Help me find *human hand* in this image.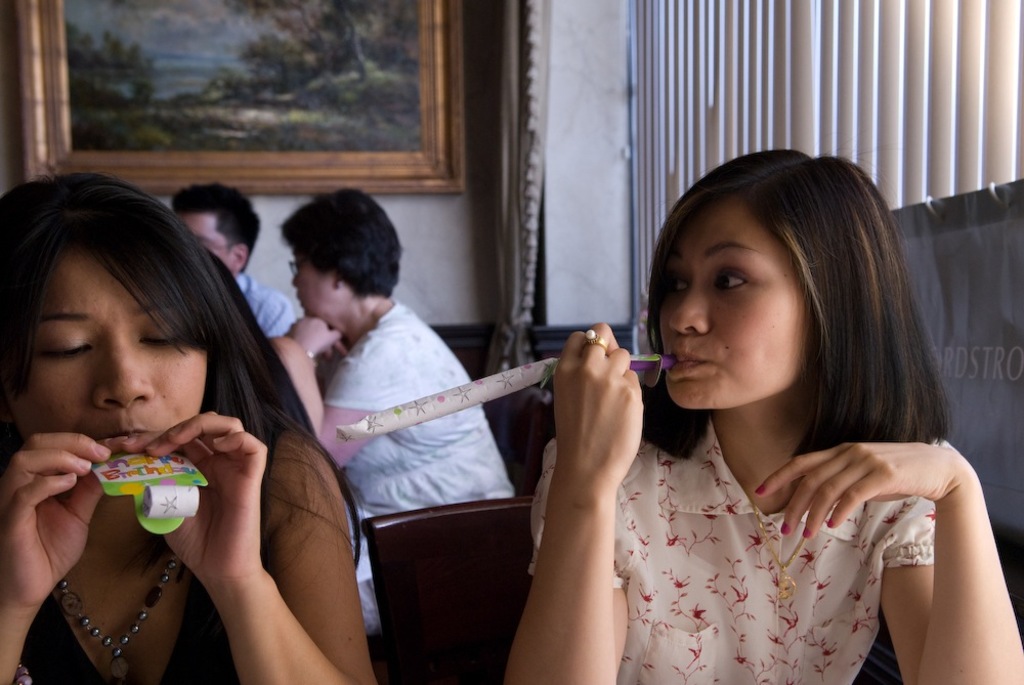
Found it: l=0, t=455, r=109, b=615.
